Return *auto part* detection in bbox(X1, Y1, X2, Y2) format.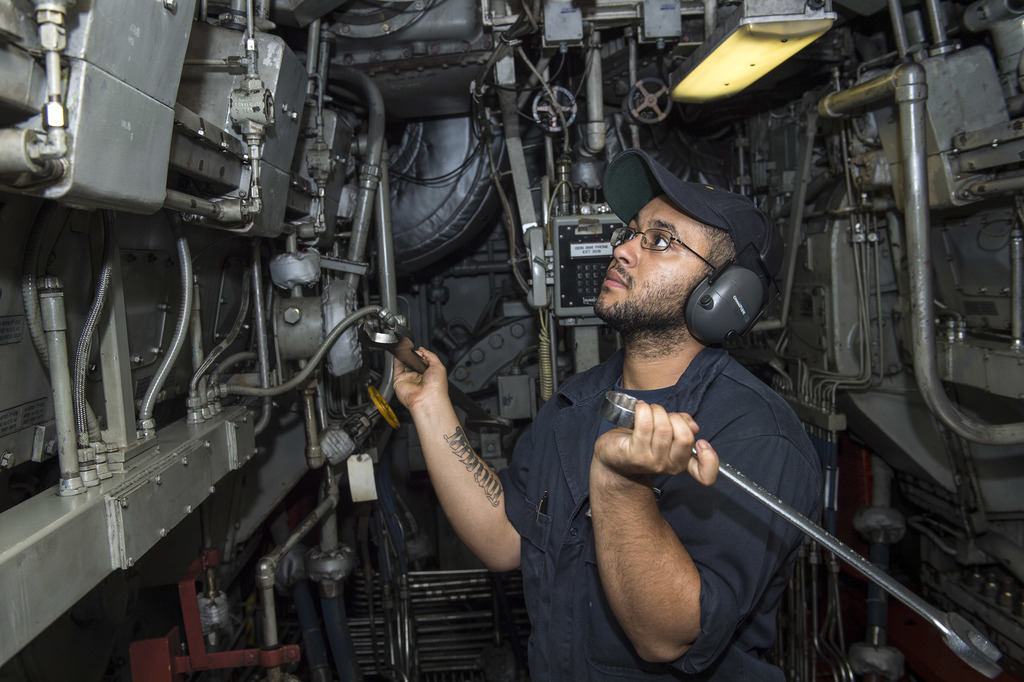
bbox(596, 393, 1004, 675).
